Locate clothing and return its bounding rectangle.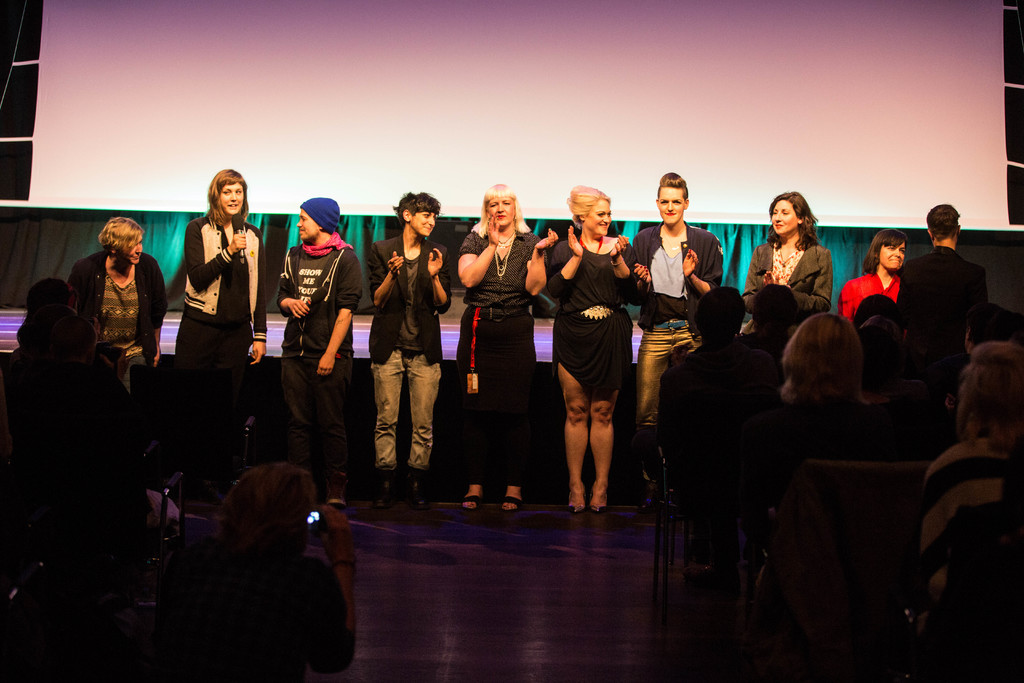
l=463, t=220, r=546, b=482.
